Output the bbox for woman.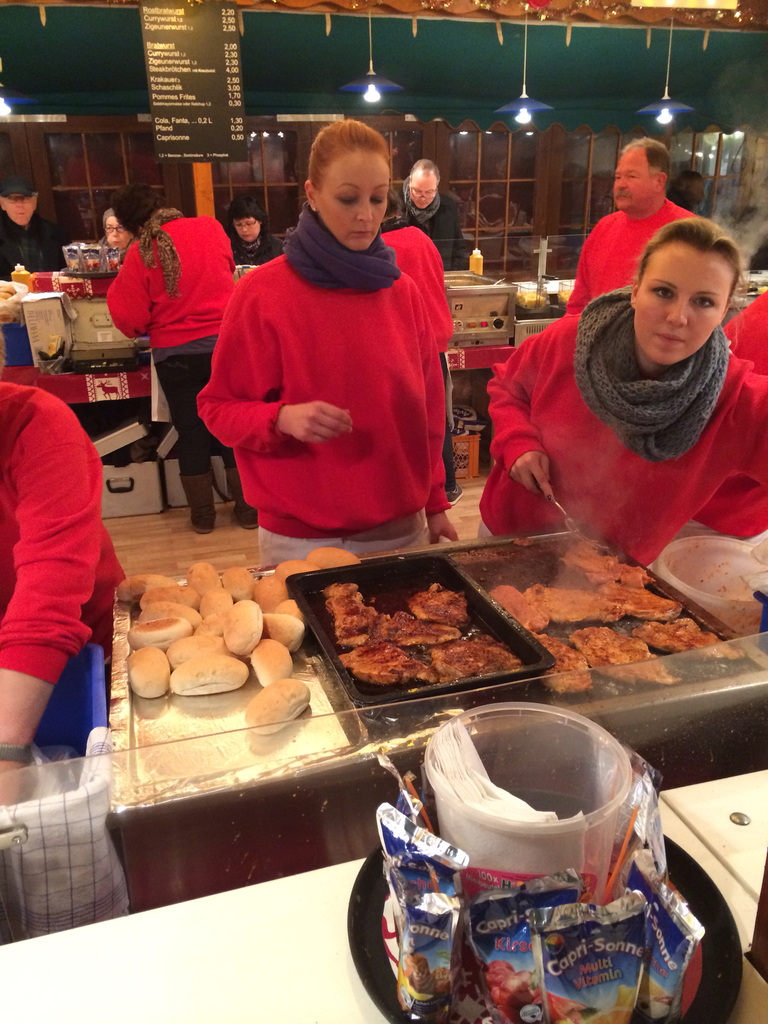
bbox(470, 216, 767, 573).
